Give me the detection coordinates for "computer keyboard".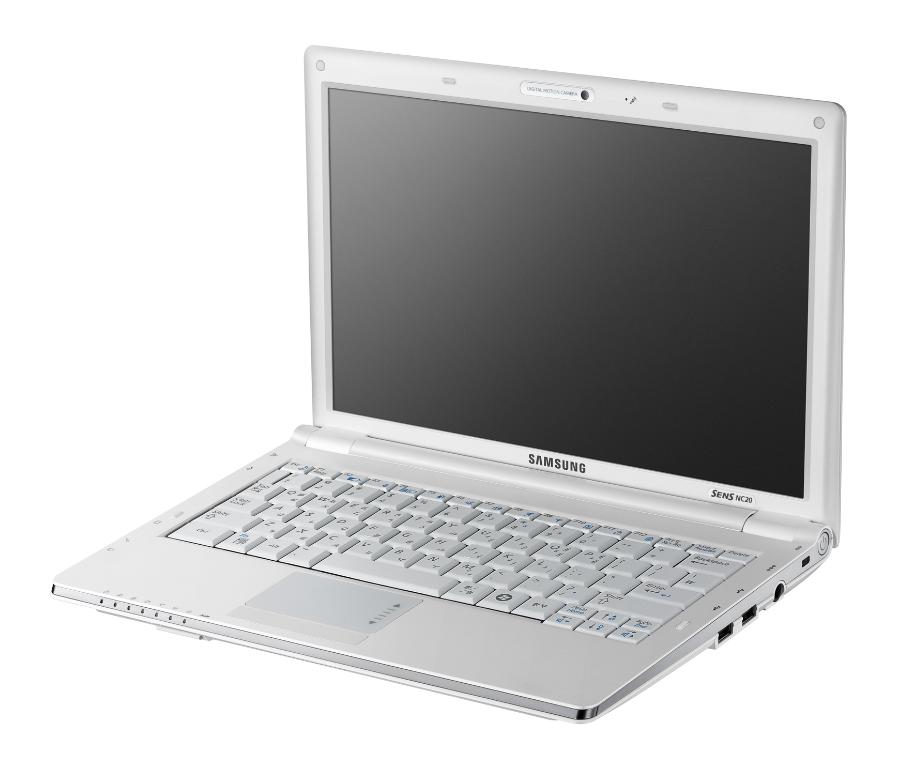
BBox(165, 456, 760, 644).
